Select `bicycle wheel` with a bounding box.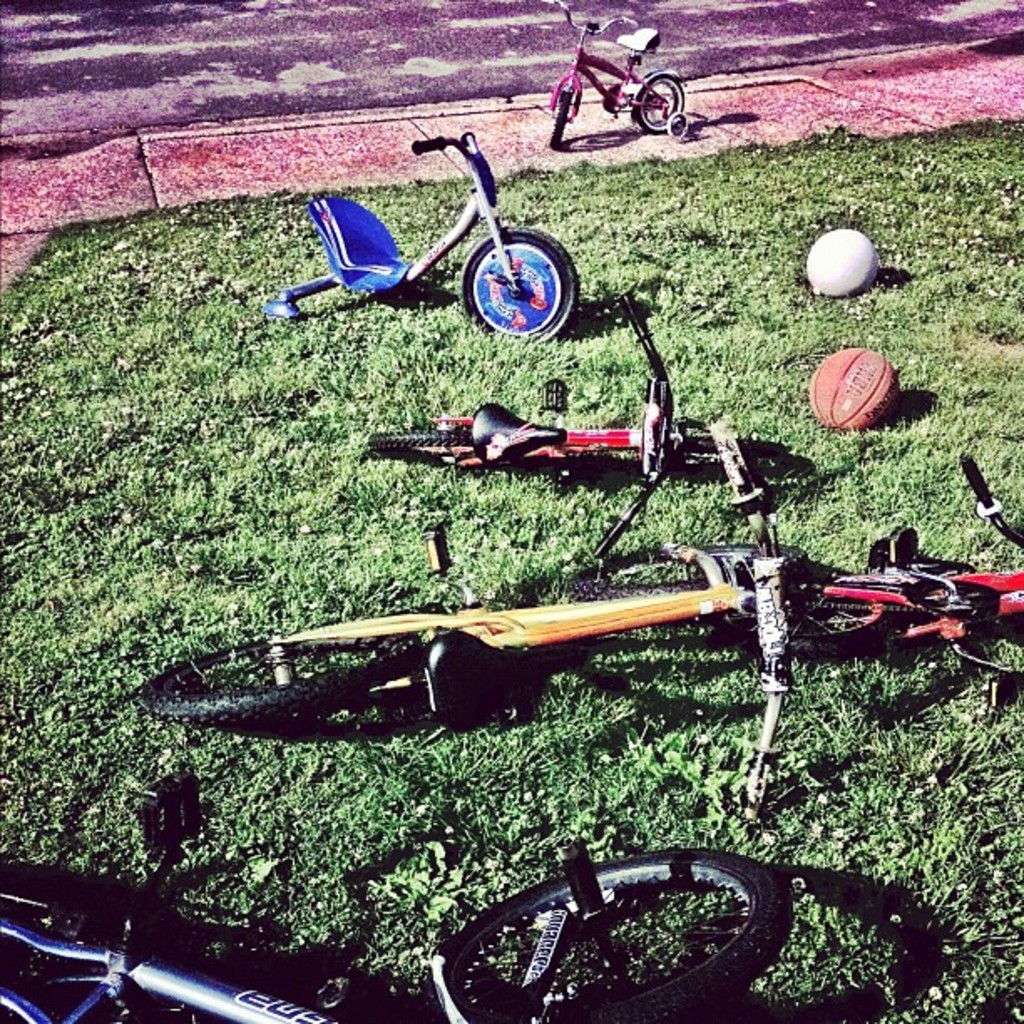
bbox(0, 868, 201, 1022).
